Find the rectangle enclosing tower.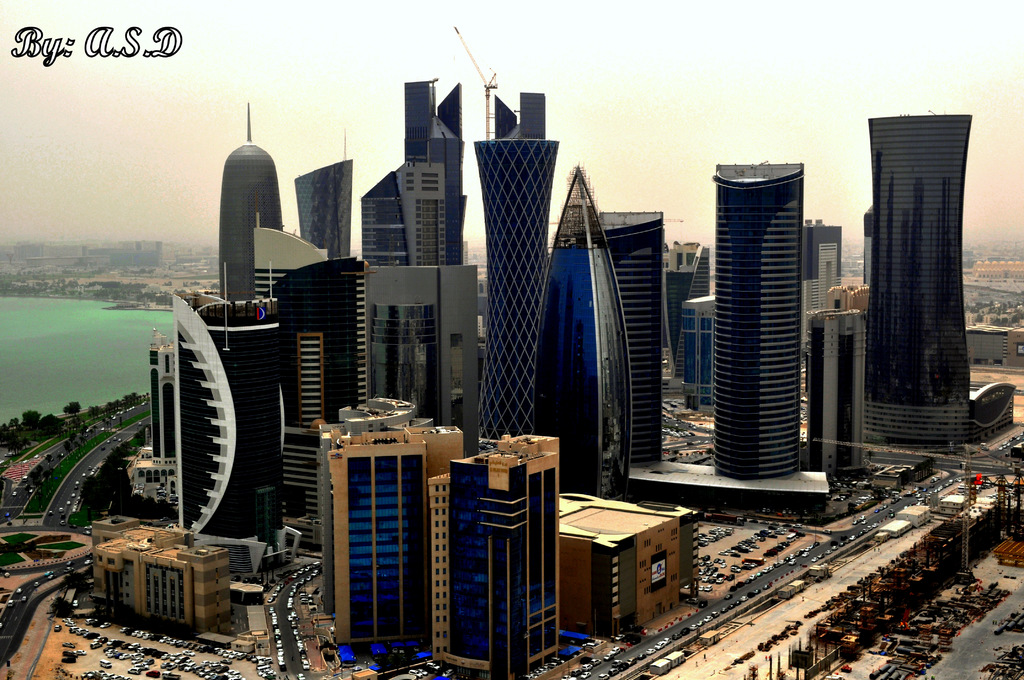
left=472, top=89, right=560, bottom=445.
